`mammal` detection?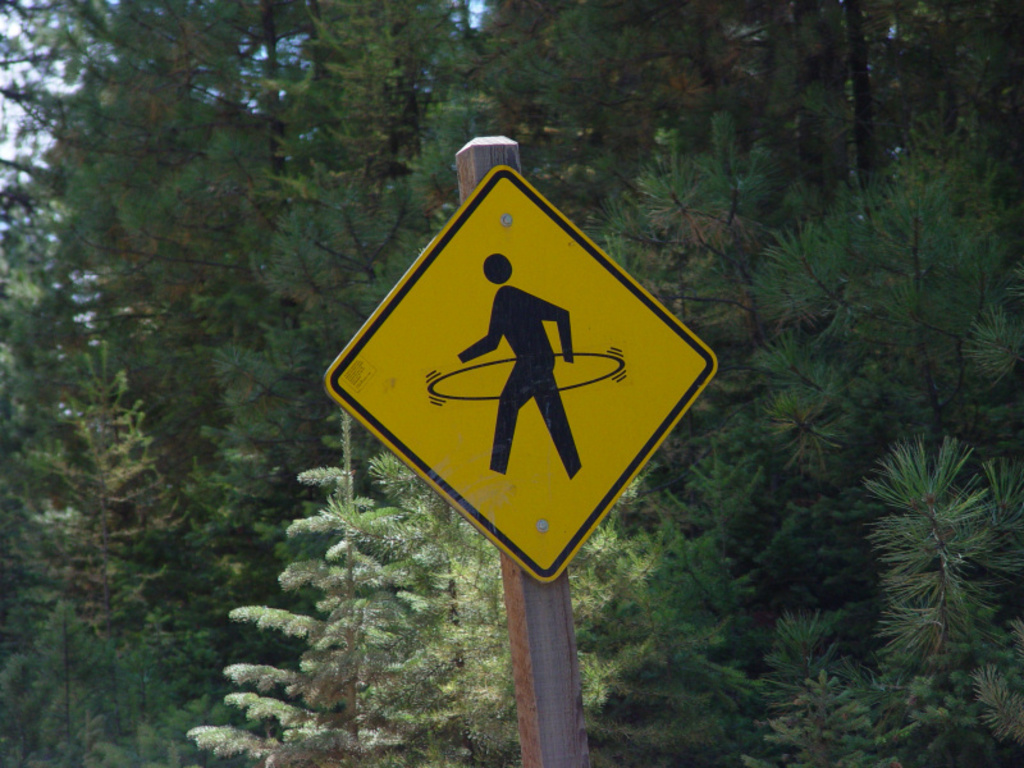
460,261,586,479
